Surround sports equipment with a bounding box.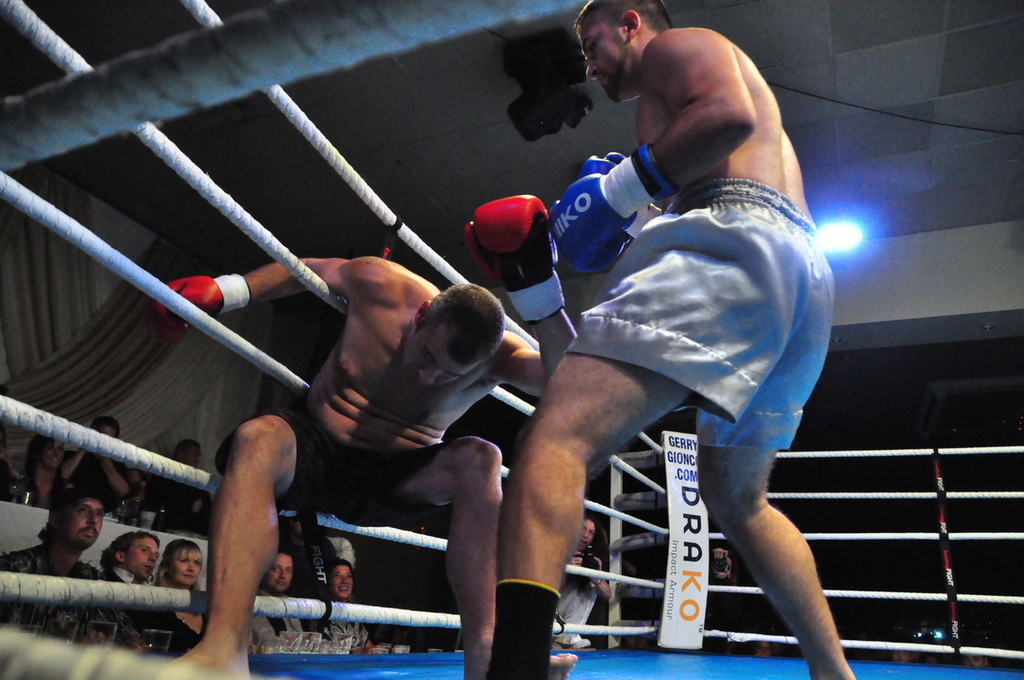
select_region(550, 140, 678, 271).
